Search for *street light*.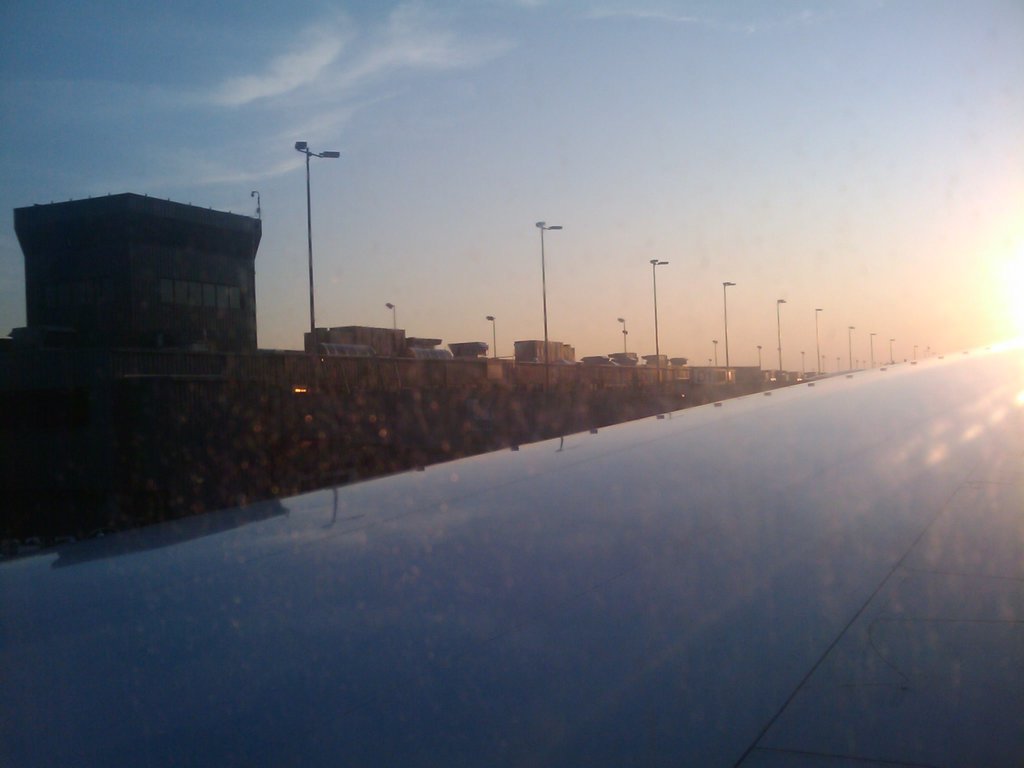
Found at locate(708, 337, 728, 367).
